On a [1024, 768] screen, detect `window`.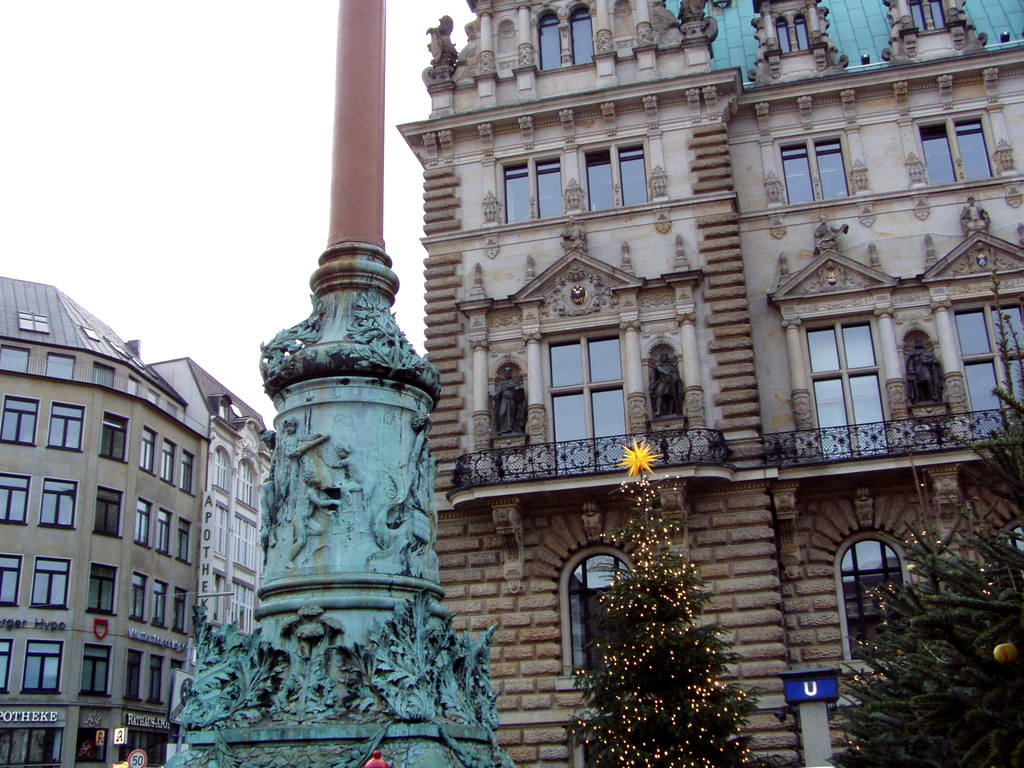
(150,578,166,627).
